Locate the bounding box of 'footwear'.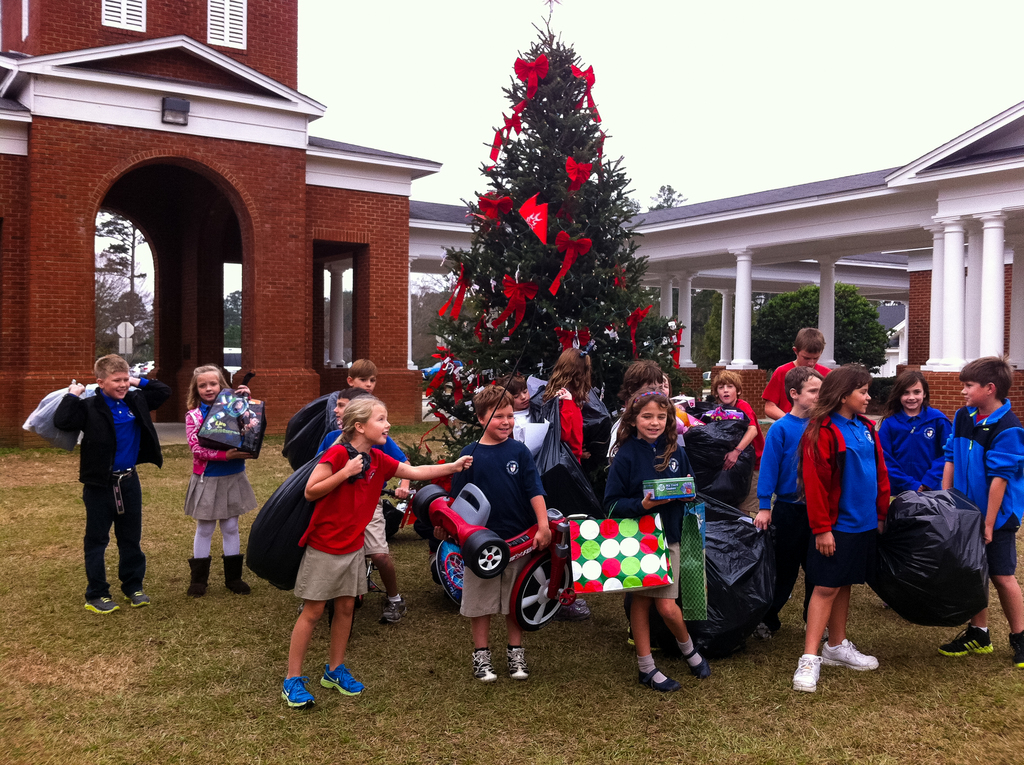
Bounding box: (left=938, top=627, right=996, bottom=659).
